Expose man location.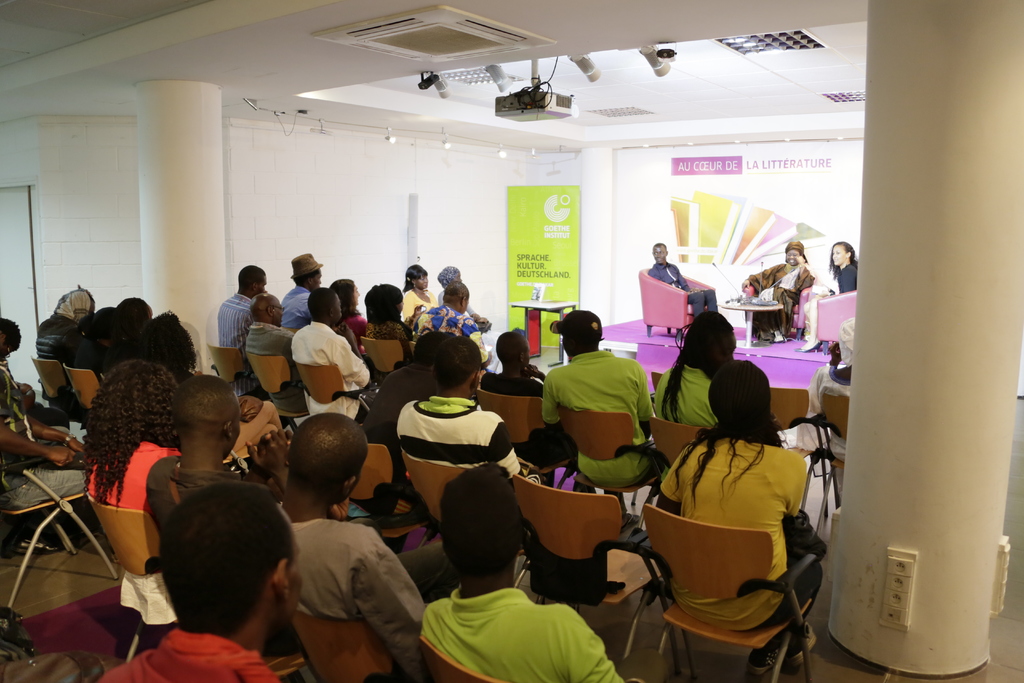
Exposed at l=148, t=374, r=271, b=541.
